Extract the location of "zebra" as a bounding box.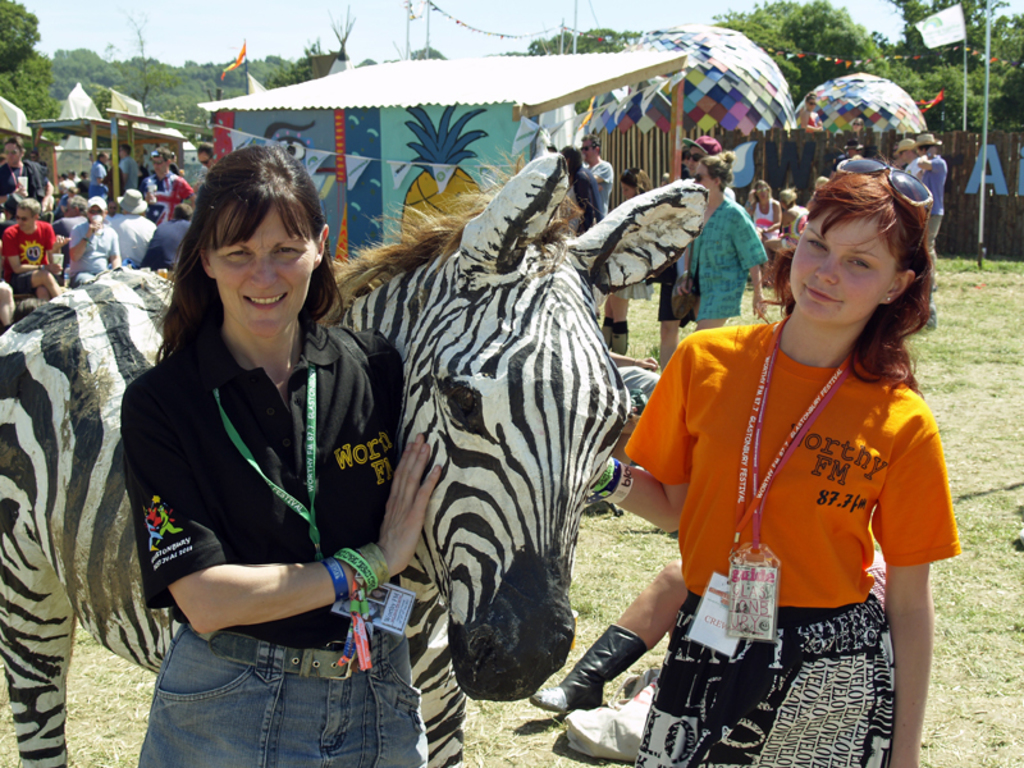
[x1=0, y1=152, x2=709, y2=767].
